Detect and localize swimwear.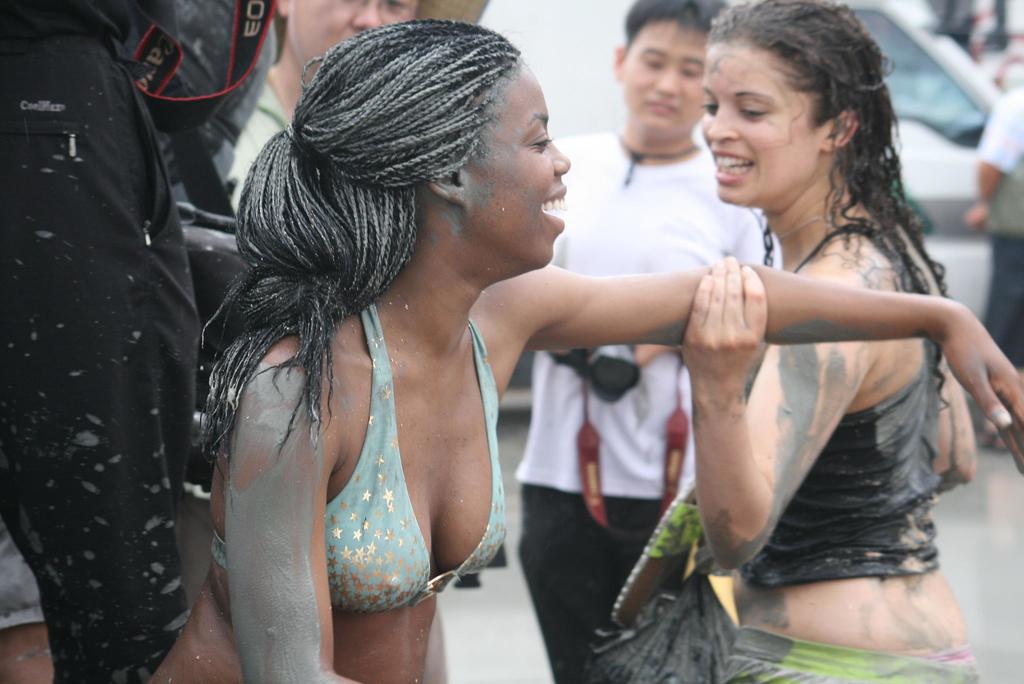
Localized at box=[740, 217, 953, 581].
